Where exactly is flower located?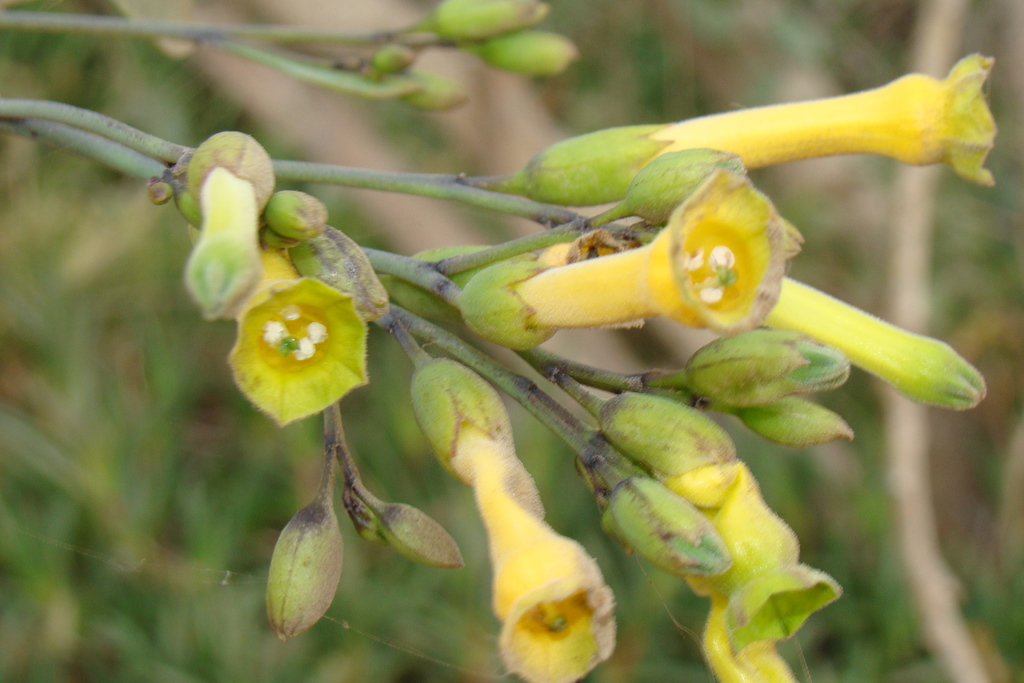
Its bounding box is {"left": 266, "top": 185, "right": 323, "bottom": 240}.
